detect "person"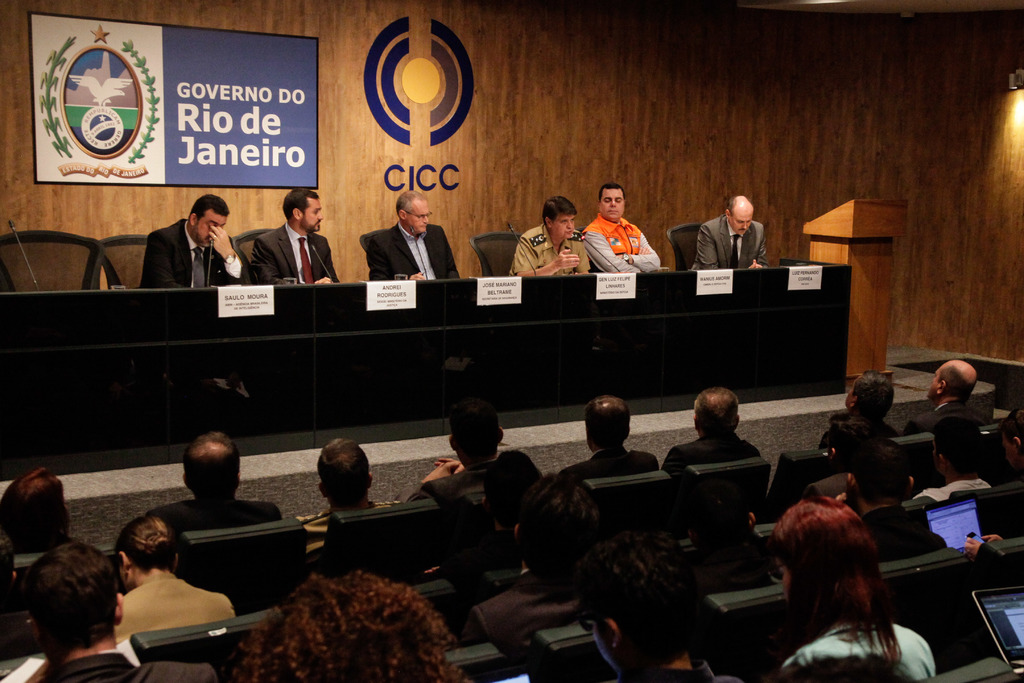
<bbox>776, 494, 942, 677</bbox>
